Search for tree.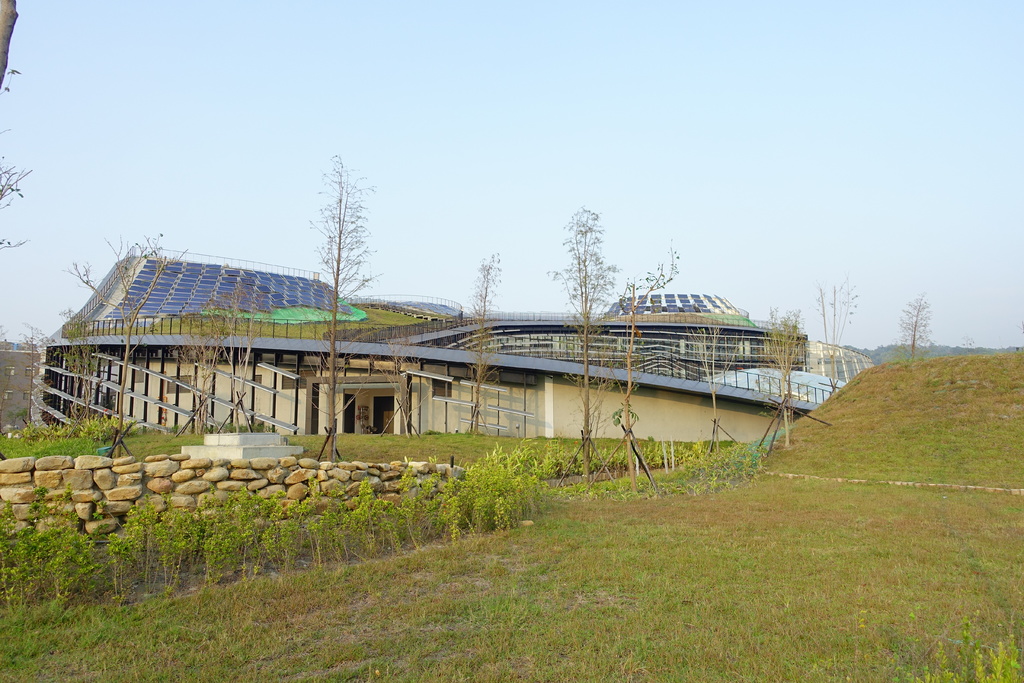
Found at 0 318 20 441.
